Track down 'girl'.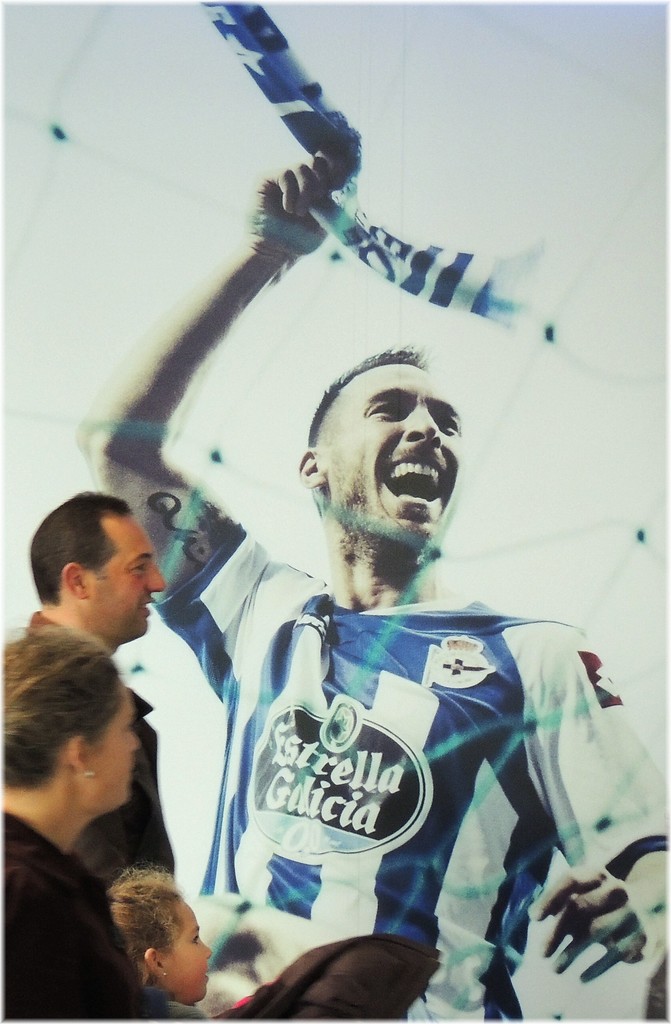
Tracked to {"left": 104, "top": 851, "right": 213, "bottom": 1015}.
